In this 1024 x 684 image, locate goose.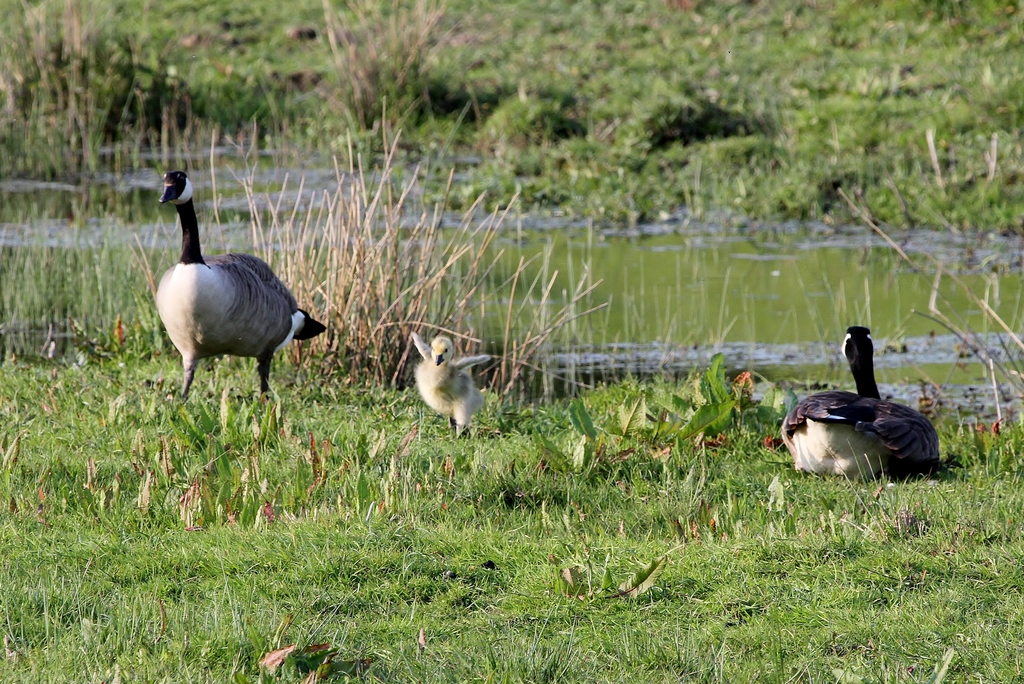
Bounding box: [136, 170, 330, 405].
